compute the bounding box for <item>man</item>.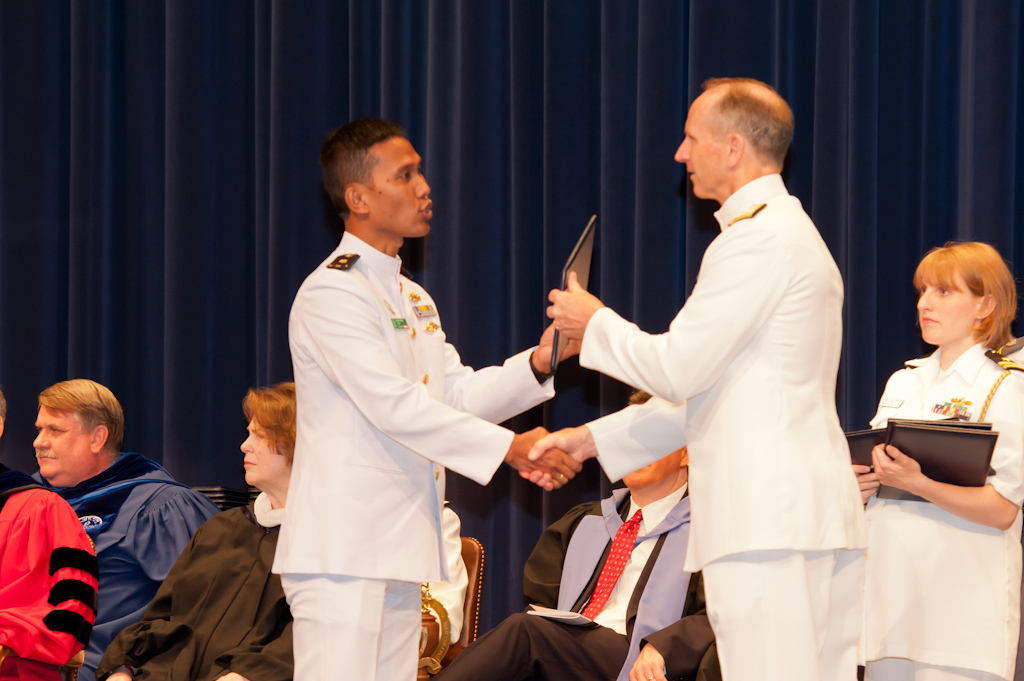
box=[434, 388, 720, 680].
